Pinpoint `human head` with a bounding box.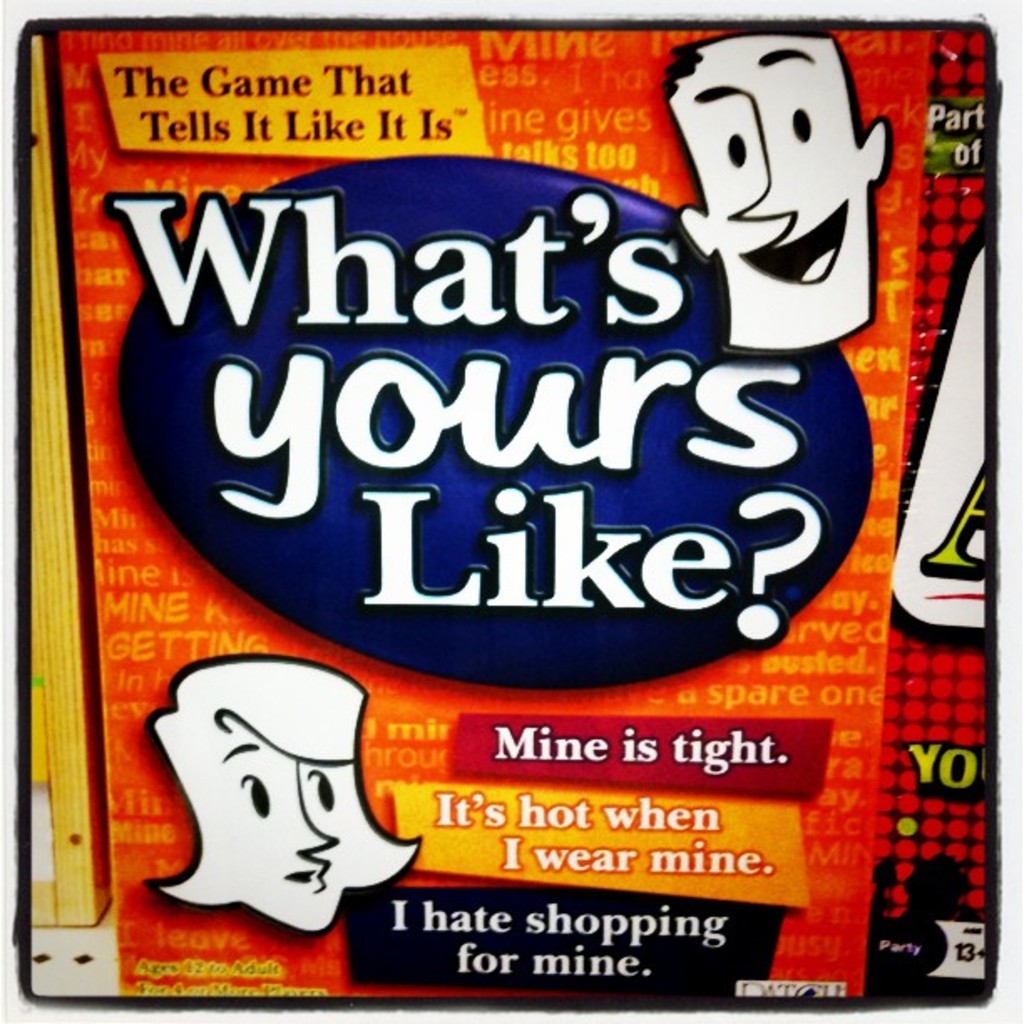
[134,651,418,934].
